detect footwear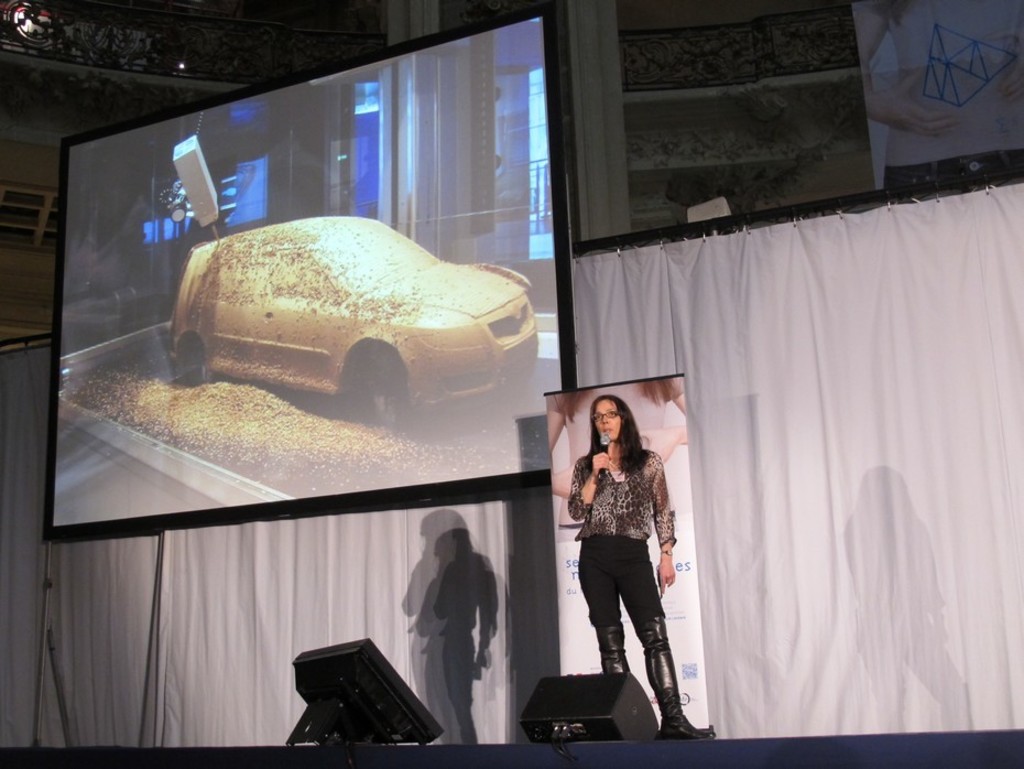
BBox(662, 683, 717, 739)
